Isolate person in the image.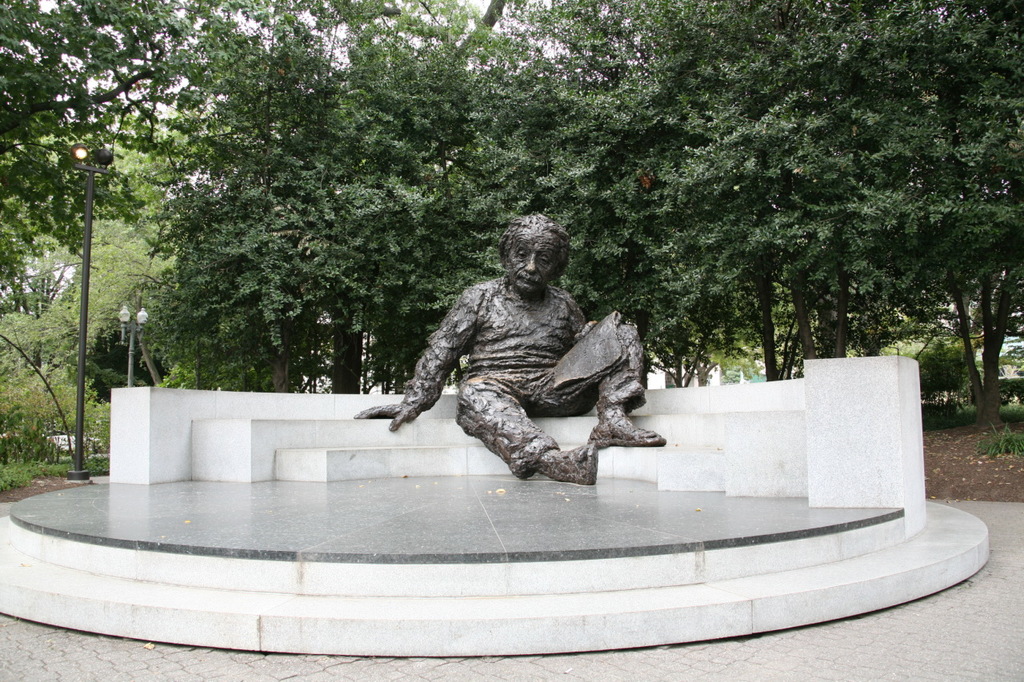
Isolated region: pyautogui.locateOnScreen(398, 218, 673, 514).
